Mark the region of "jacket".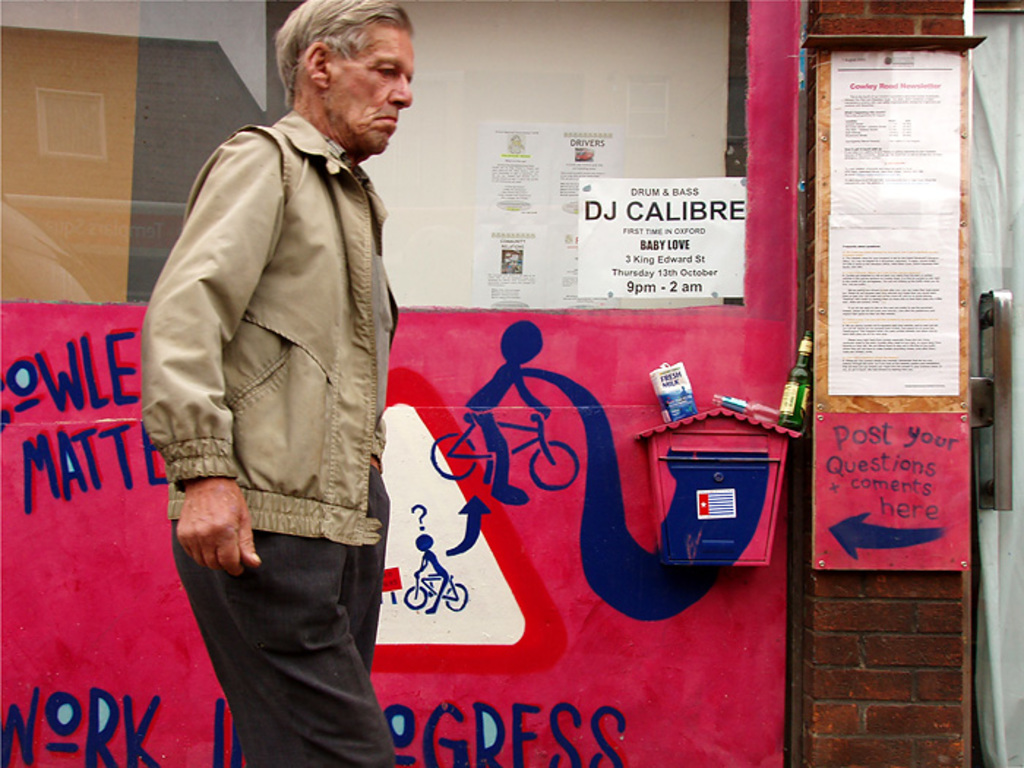
Region: x1=152, y1=75, x2=396, y2=525.
